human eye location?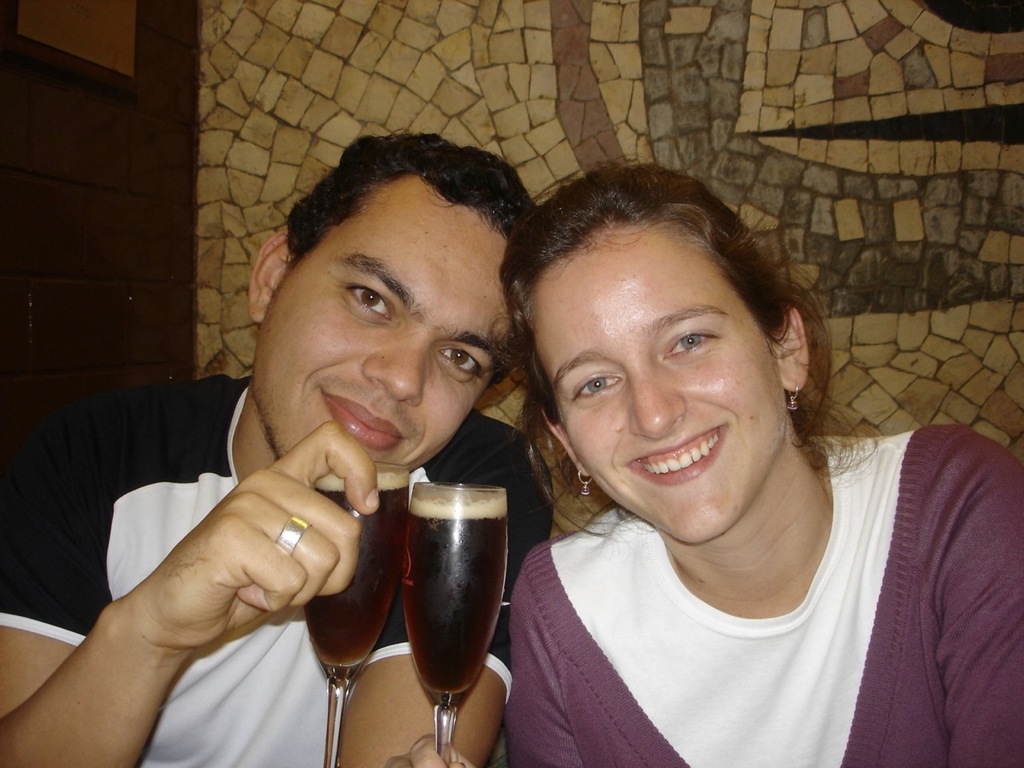
rect(561, 366, 623, 406)
